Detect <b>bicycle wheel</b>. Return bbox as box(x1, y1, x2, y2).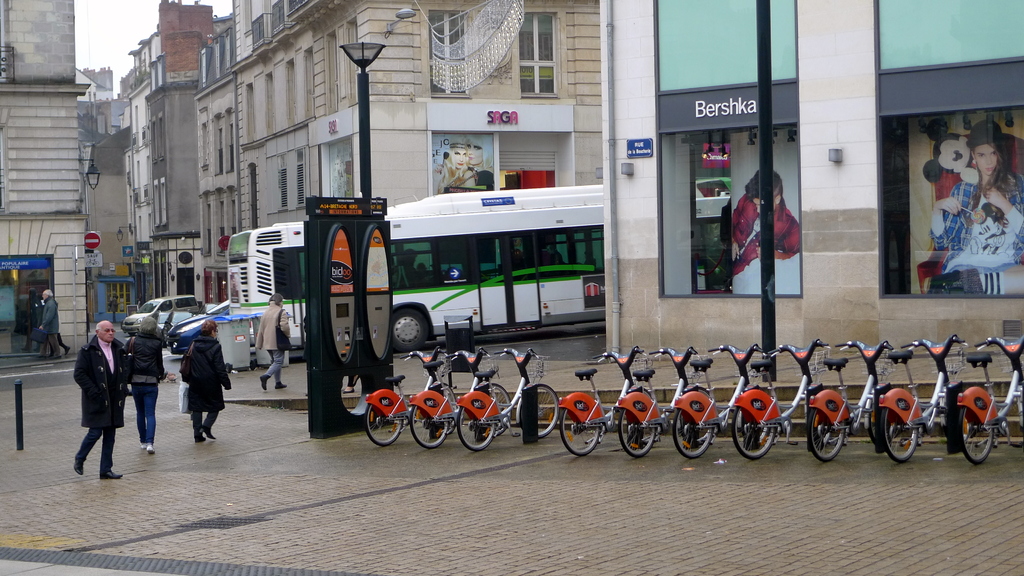
box(805, 402, 850, 462).
